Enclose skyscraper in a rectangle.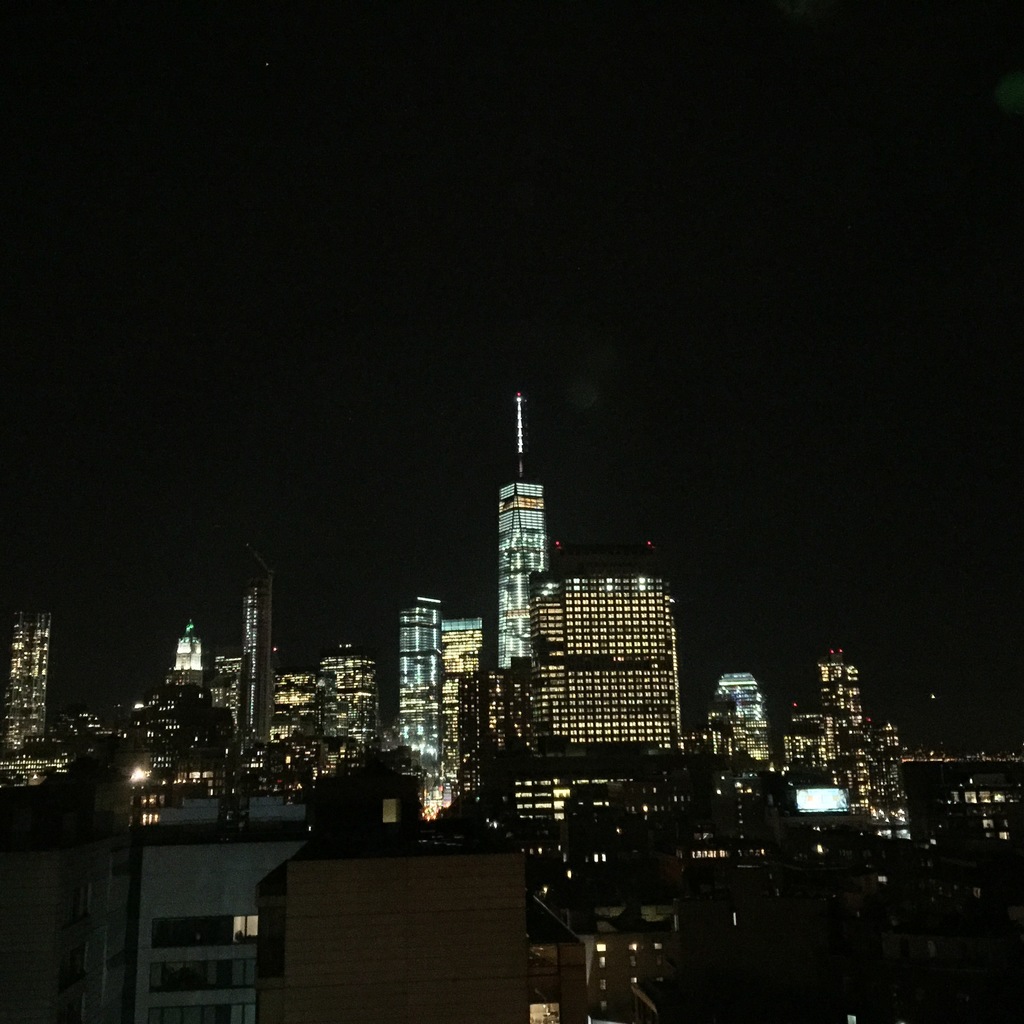
(x1=692, y1=662, x2=771, y2=769).
